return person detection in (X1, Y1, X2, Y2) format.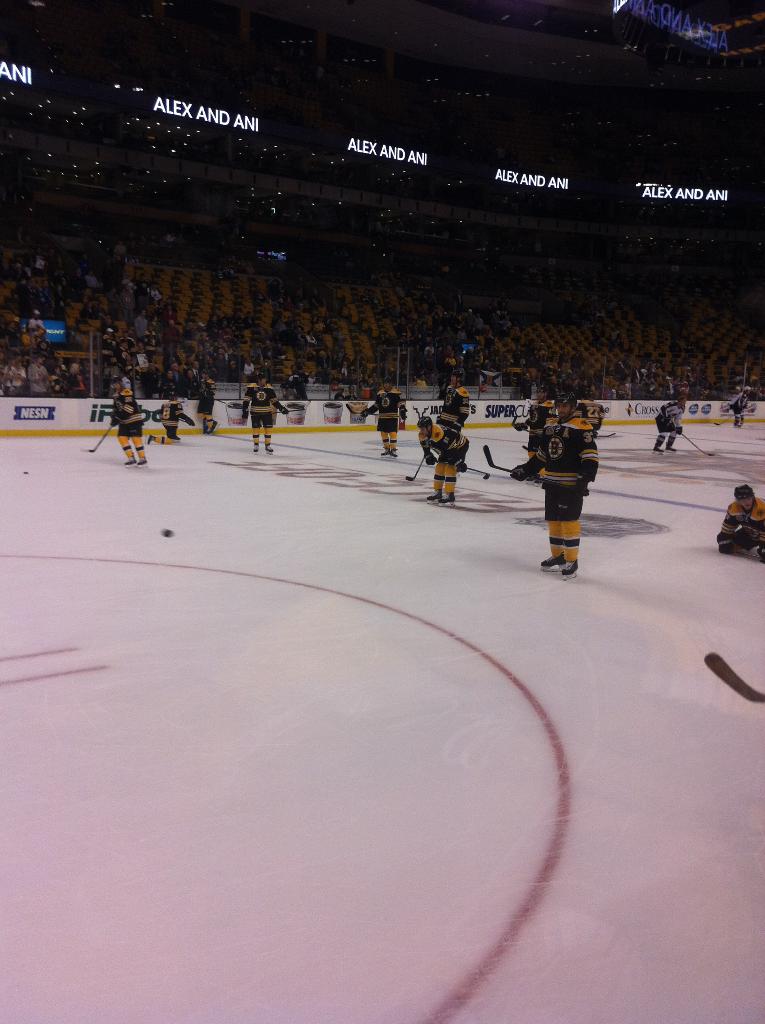
(235, 365, 293, 460).
